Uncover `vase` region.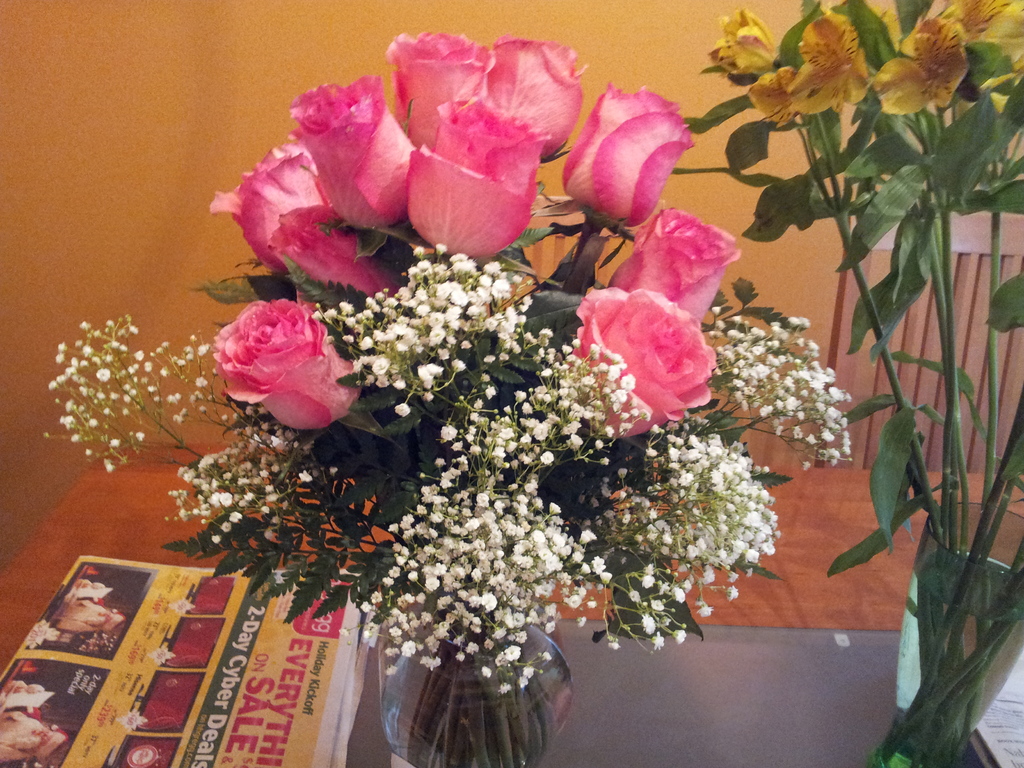
Uncovered: locate(381, 590, 576, 767).
